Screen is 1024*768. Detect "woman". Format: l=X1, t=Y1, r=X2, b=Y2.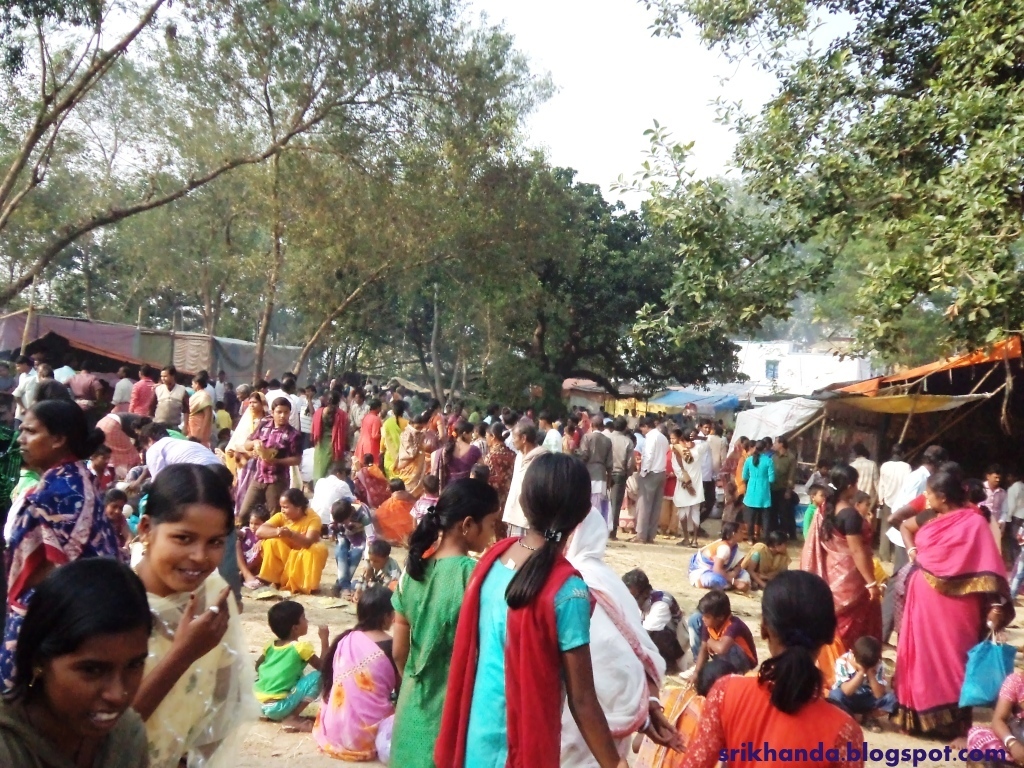
l=485, t=422, r=515, b=538.
